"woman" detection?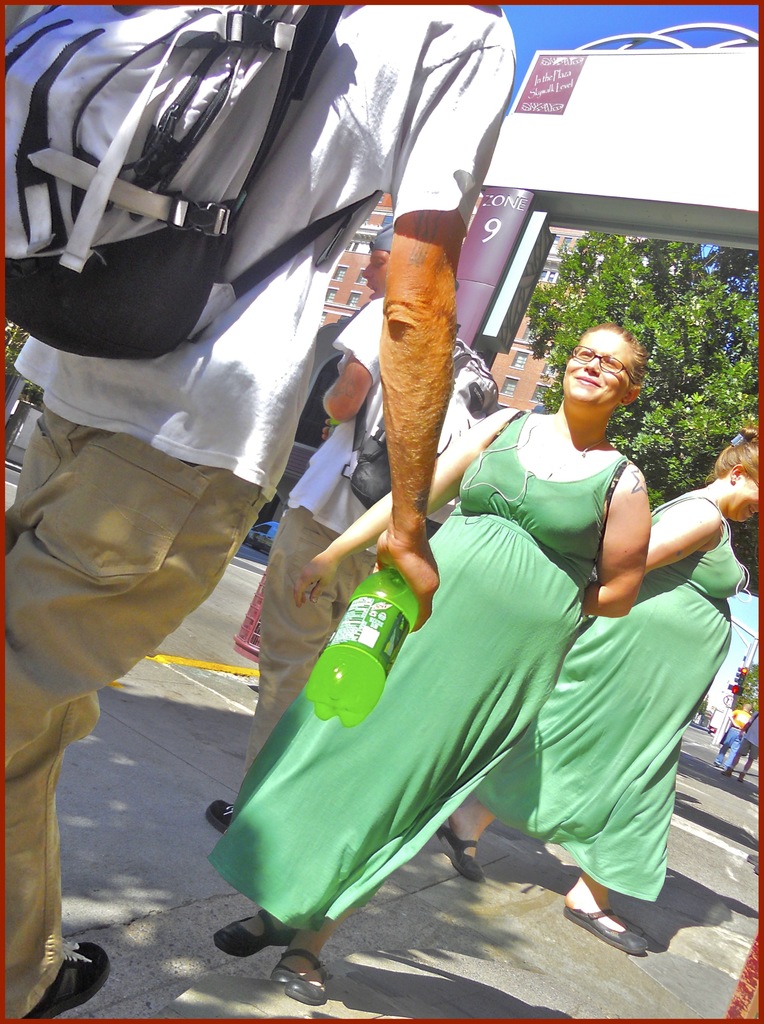
left=435, top=428, right=761, bottom=947
